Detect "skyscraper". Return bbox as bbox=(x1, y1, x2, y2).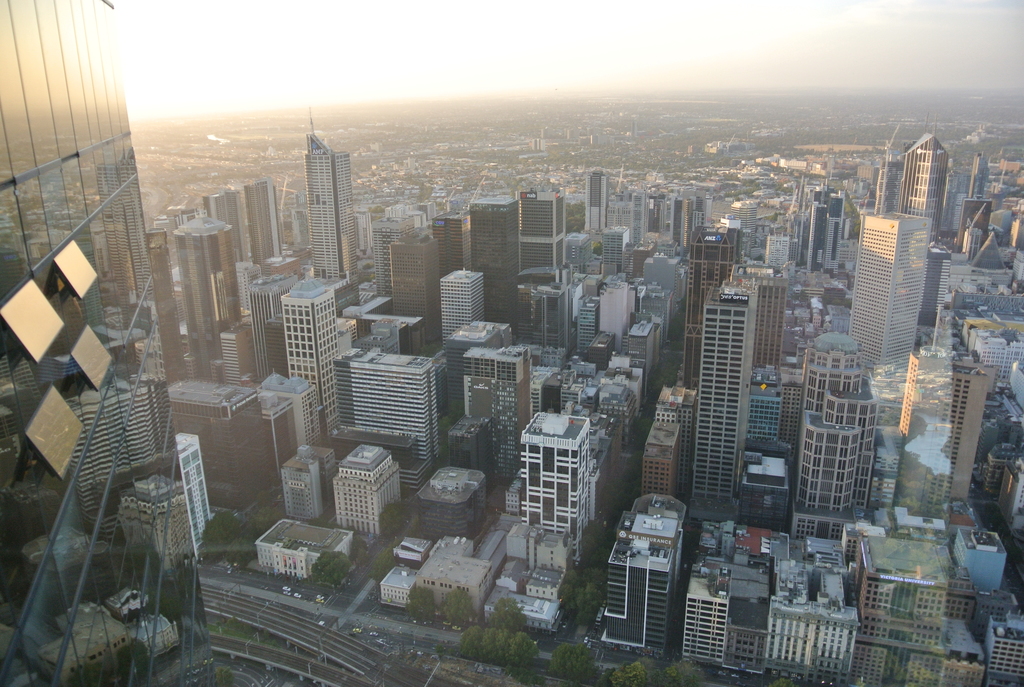
bbox=(659, 383, 693, 476).
